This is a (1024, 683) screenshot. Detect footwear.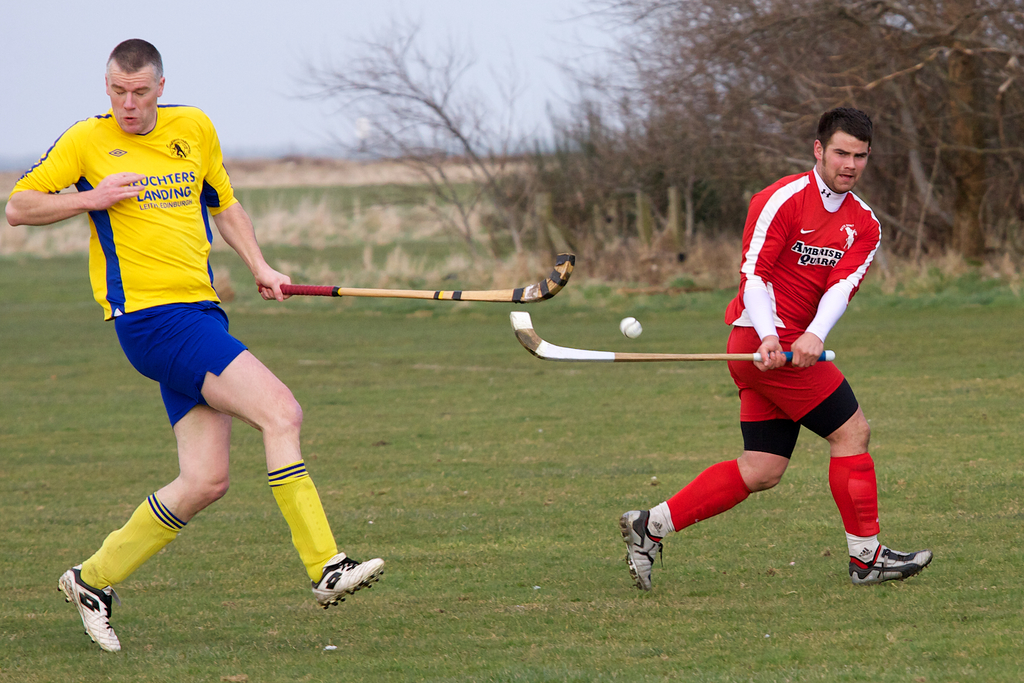
bbox(56, 559, 124, 650).
